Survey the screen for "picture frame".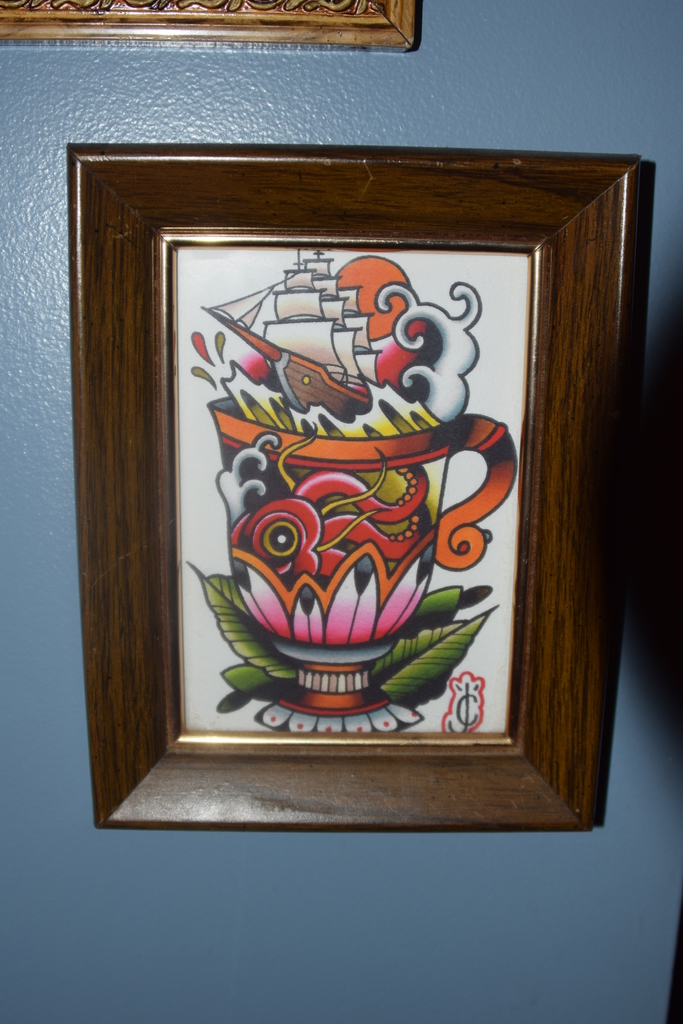
Survey found: (69, 131, 657, 844).
